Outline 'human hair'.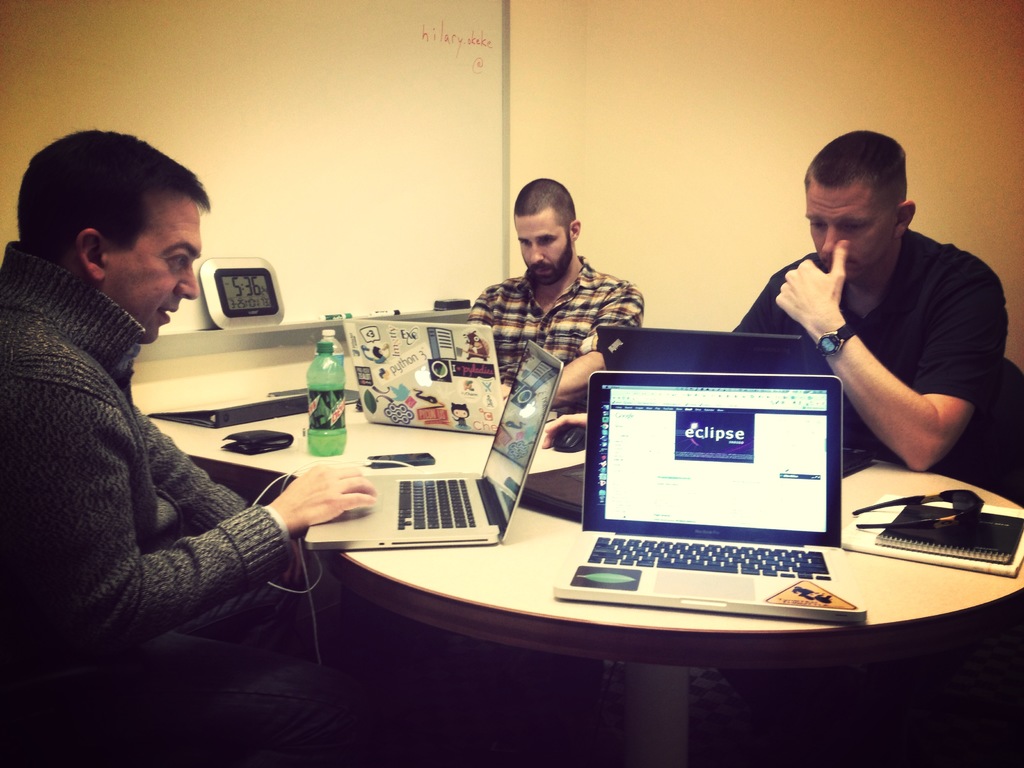
Outline: <region>16, 126, 212, 265</region>.
